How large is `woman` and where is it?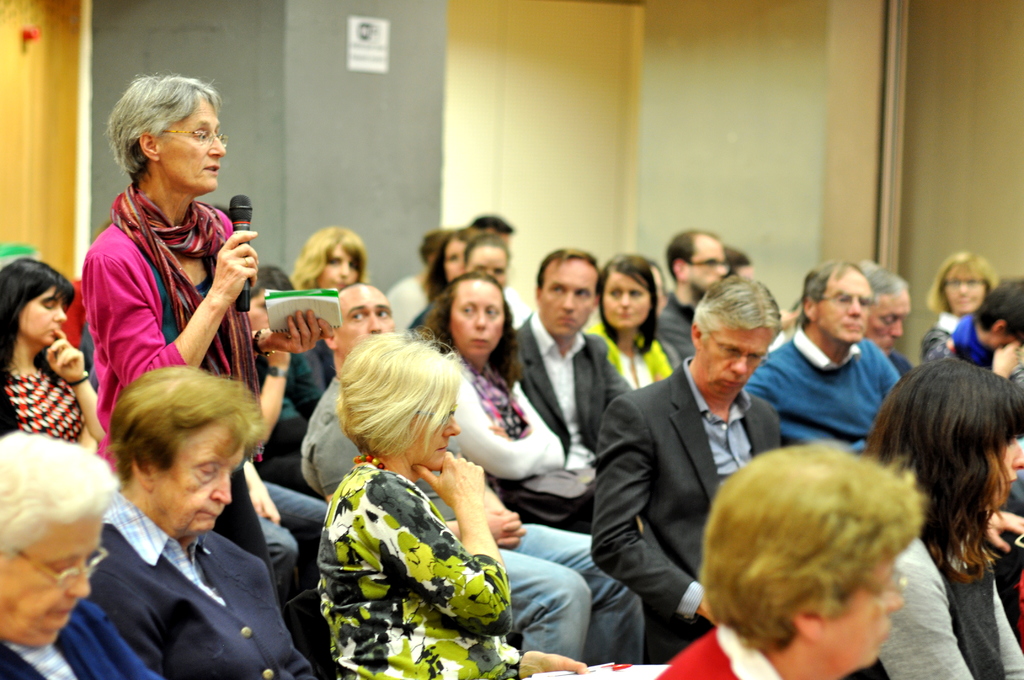
Bounding box: [left=0, top=259, right=110, bottom=451].
